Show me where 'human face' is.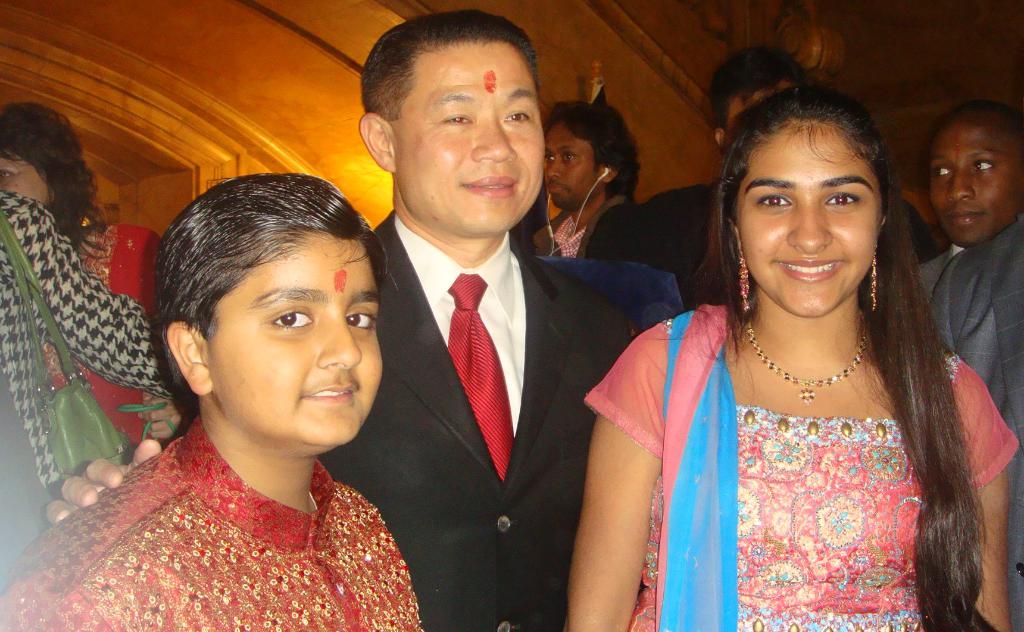
'human face' is at rect(0, 156, 56, 206).
